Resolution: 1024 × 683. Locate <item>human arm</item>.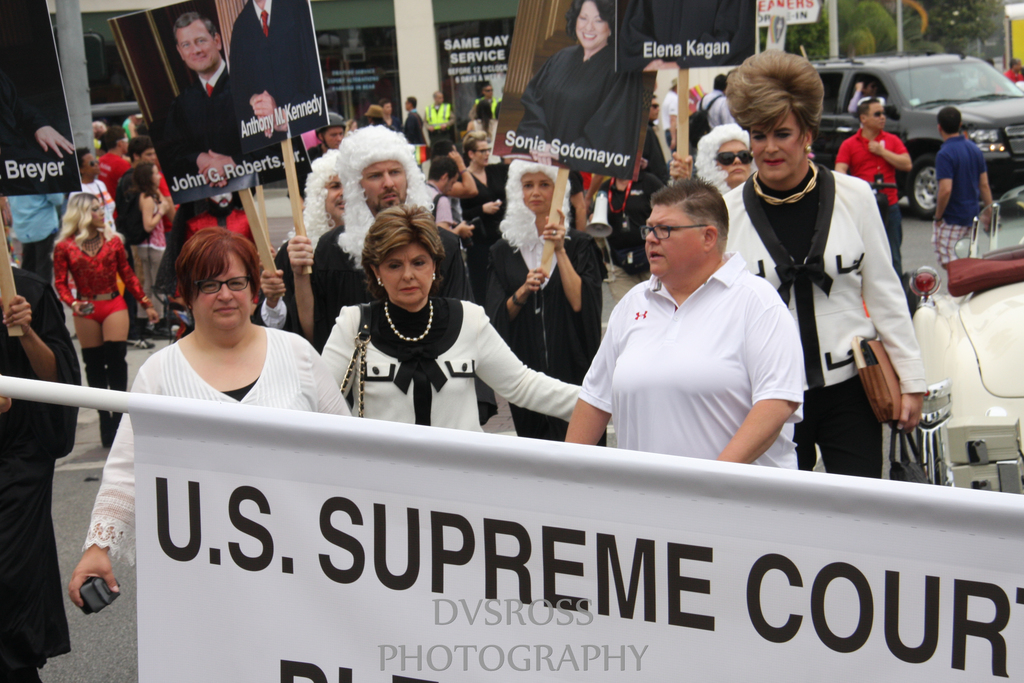
[left=838, top=140, right=850, bottom=173].
